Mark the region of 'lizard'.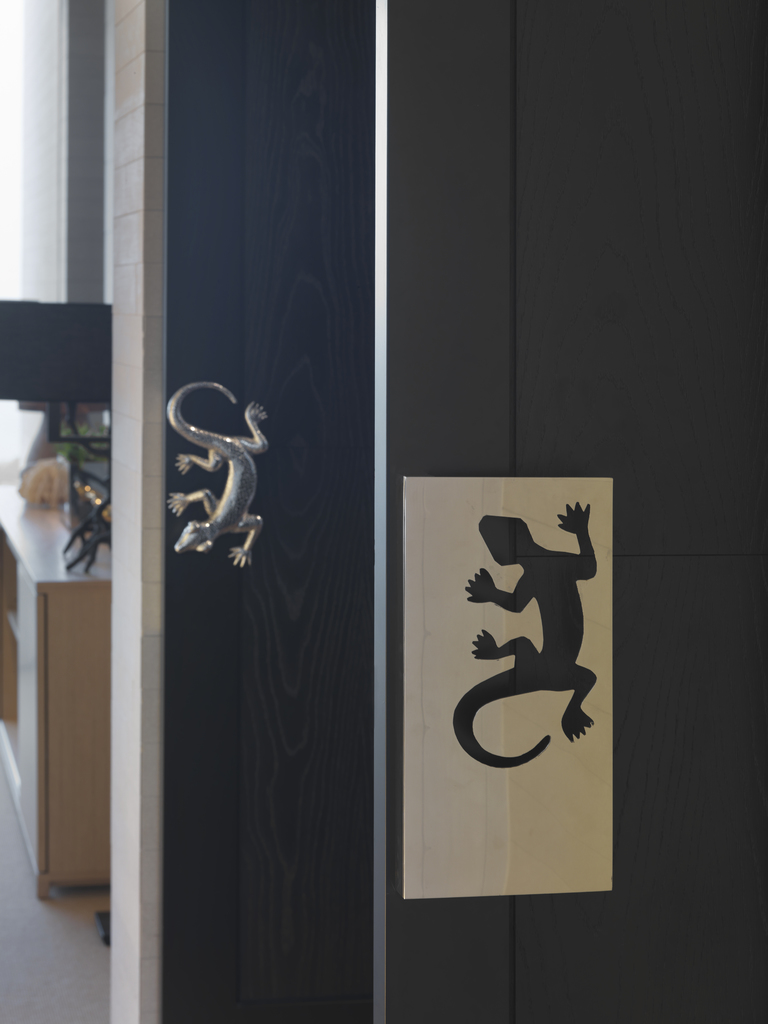
Region: [154,372,275,552].
